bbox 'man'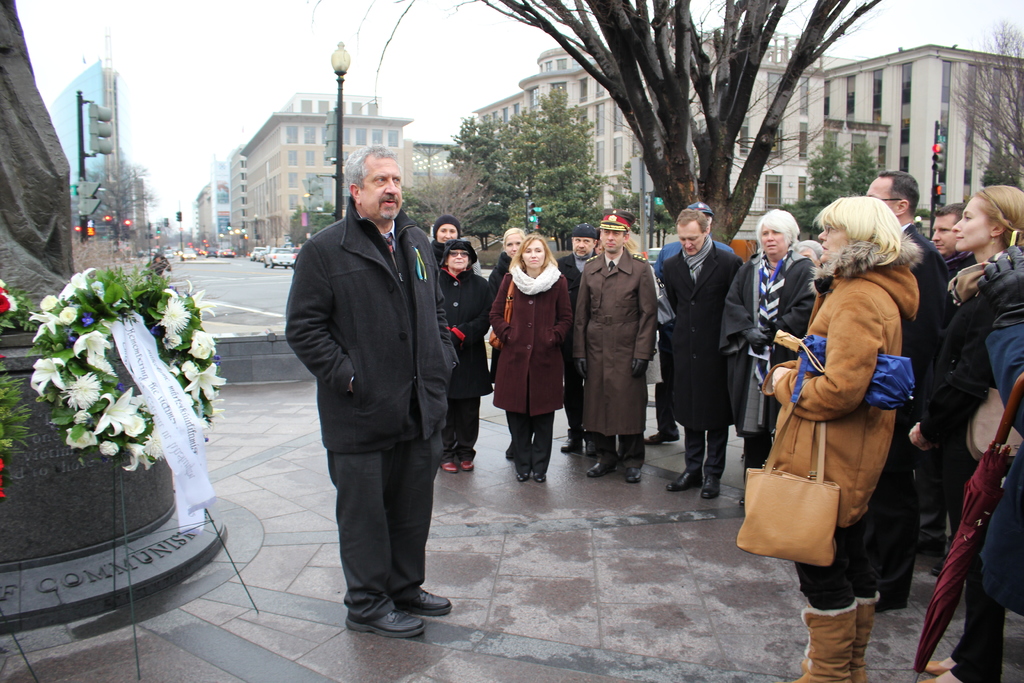
284/138/466/647
